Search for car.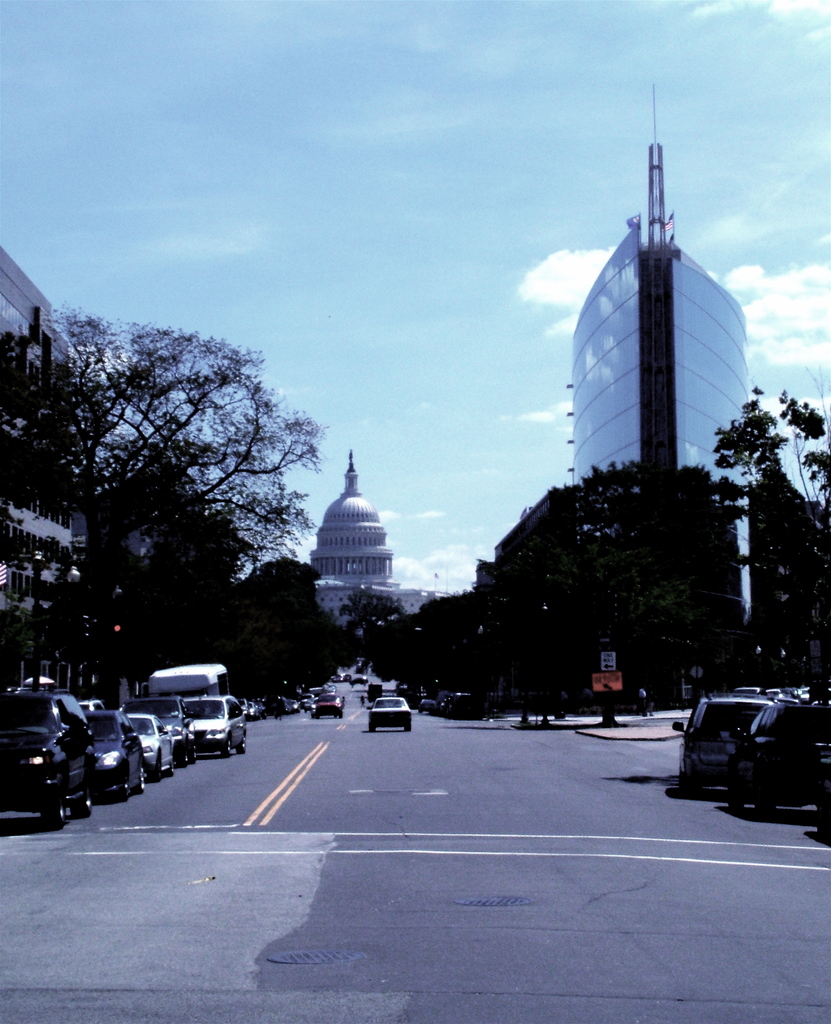
Found at x1=736 y1=681 x2=764 y2=693.
